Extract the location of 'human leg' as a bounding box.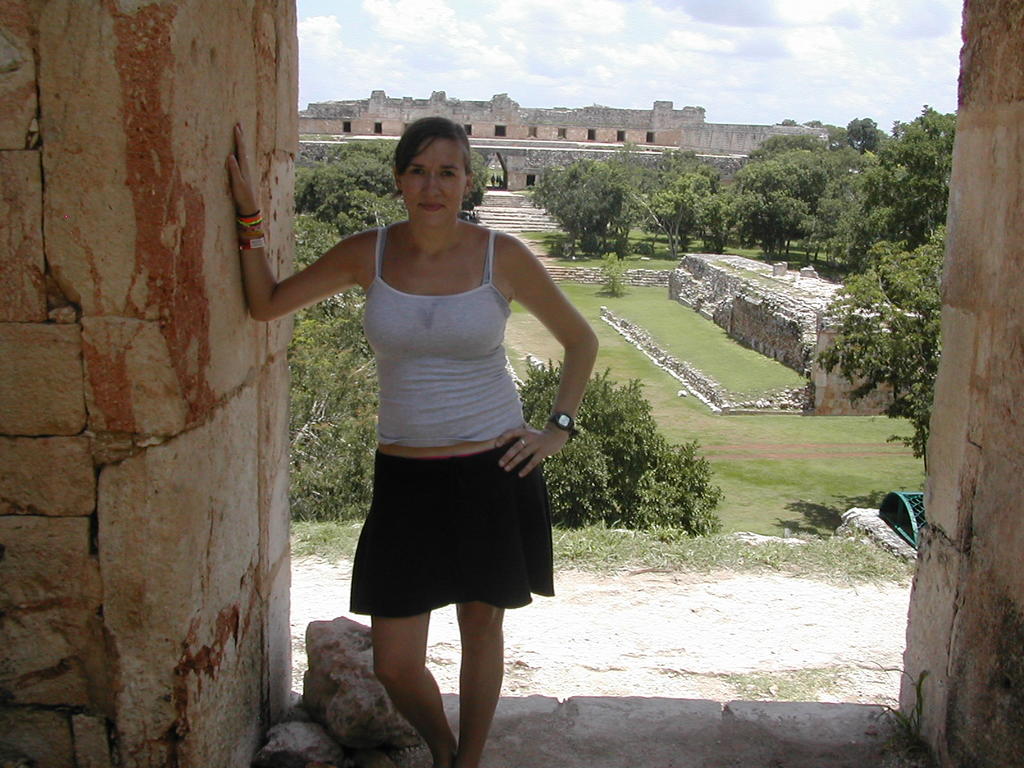
365/456/460/765.
